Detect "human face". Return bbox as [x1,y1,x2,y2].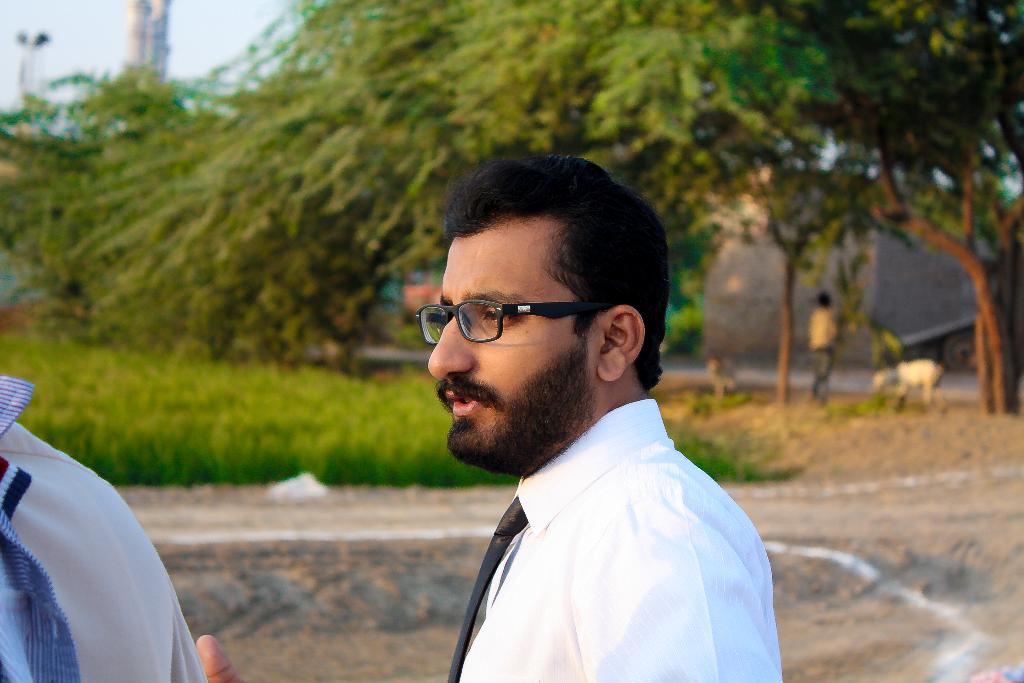
[428,233,596,457].
